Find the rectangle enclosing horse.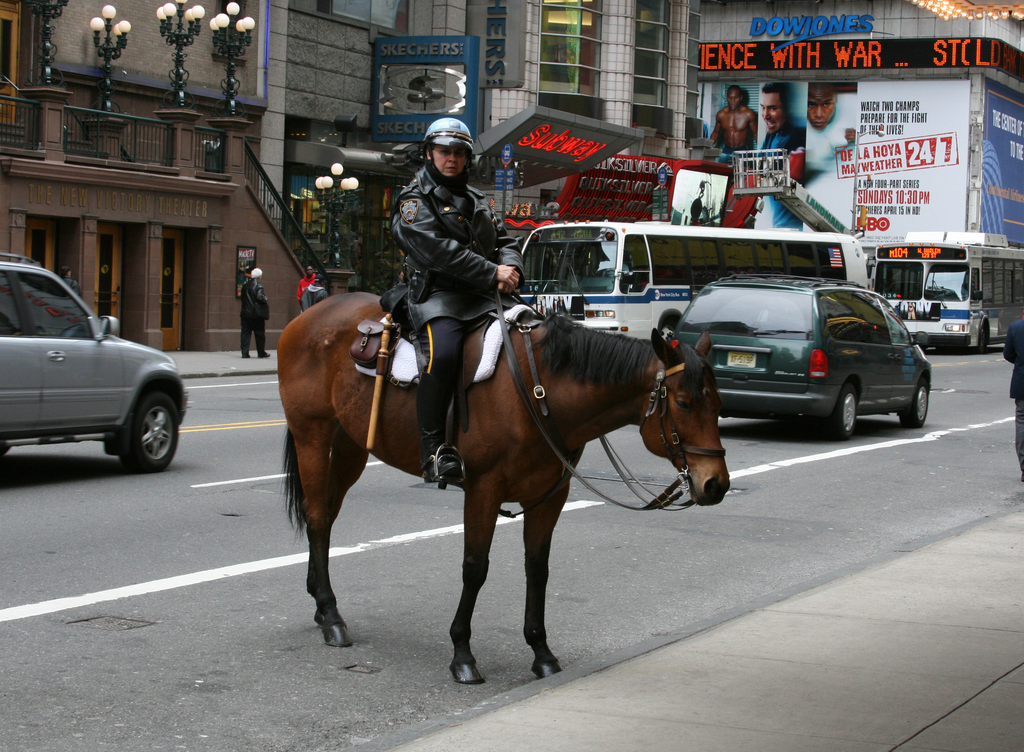
(273, 293, 731, 680).
